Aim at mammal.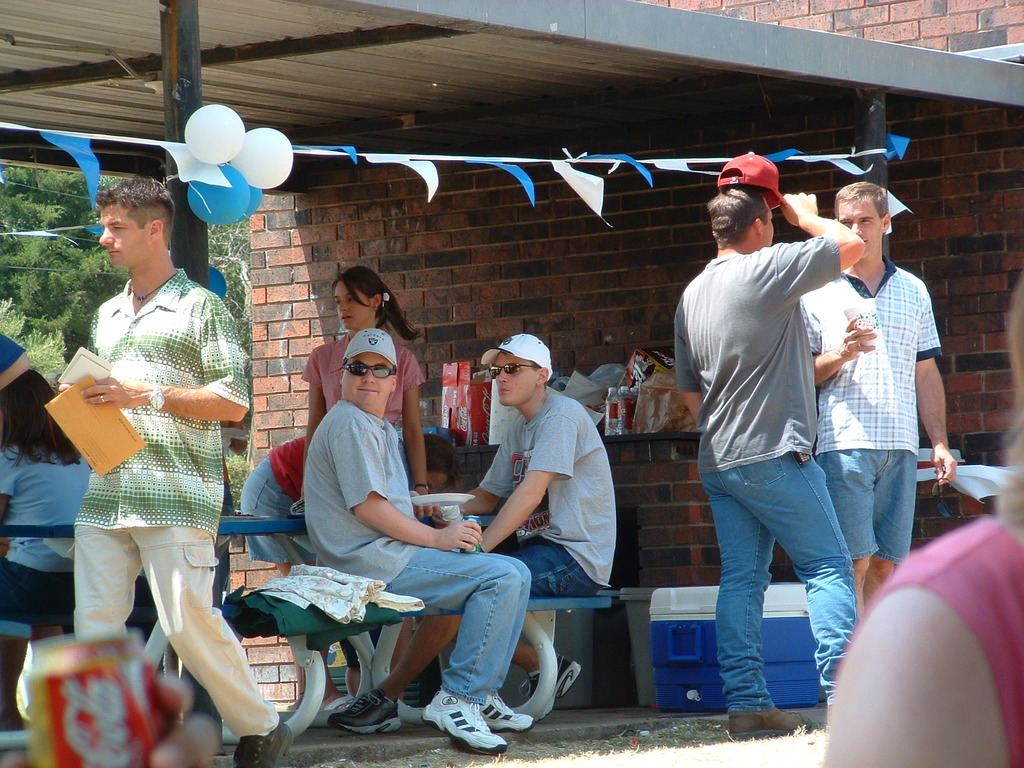
Aimed at (left=0, top=363, right=94, bottom=725).
